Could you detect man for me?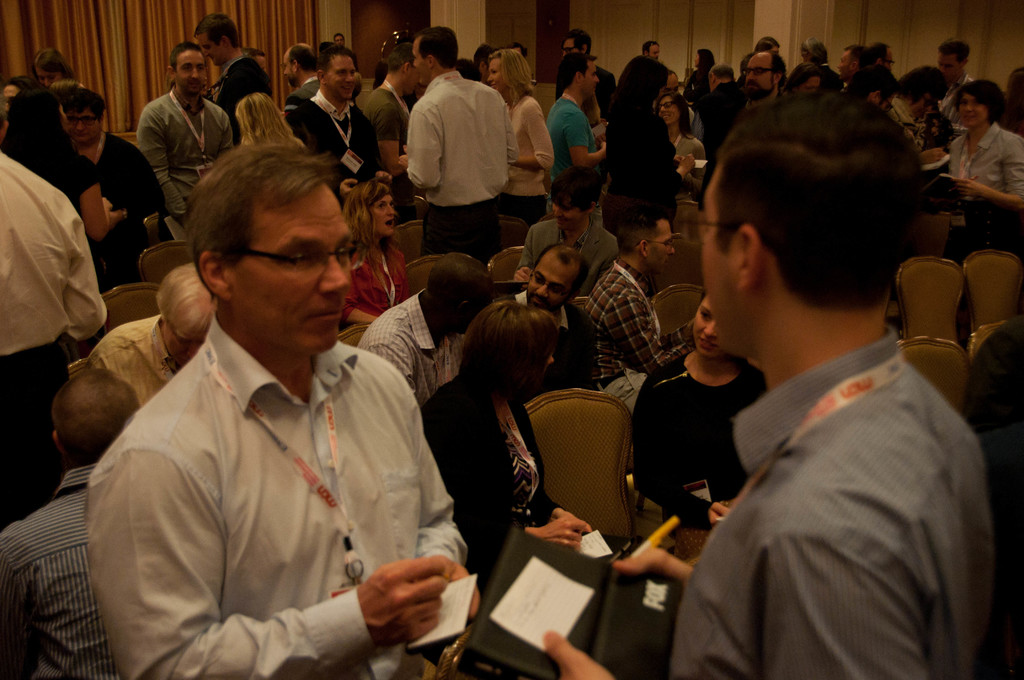
Detection result: rect(508, 164, 628, 301).
